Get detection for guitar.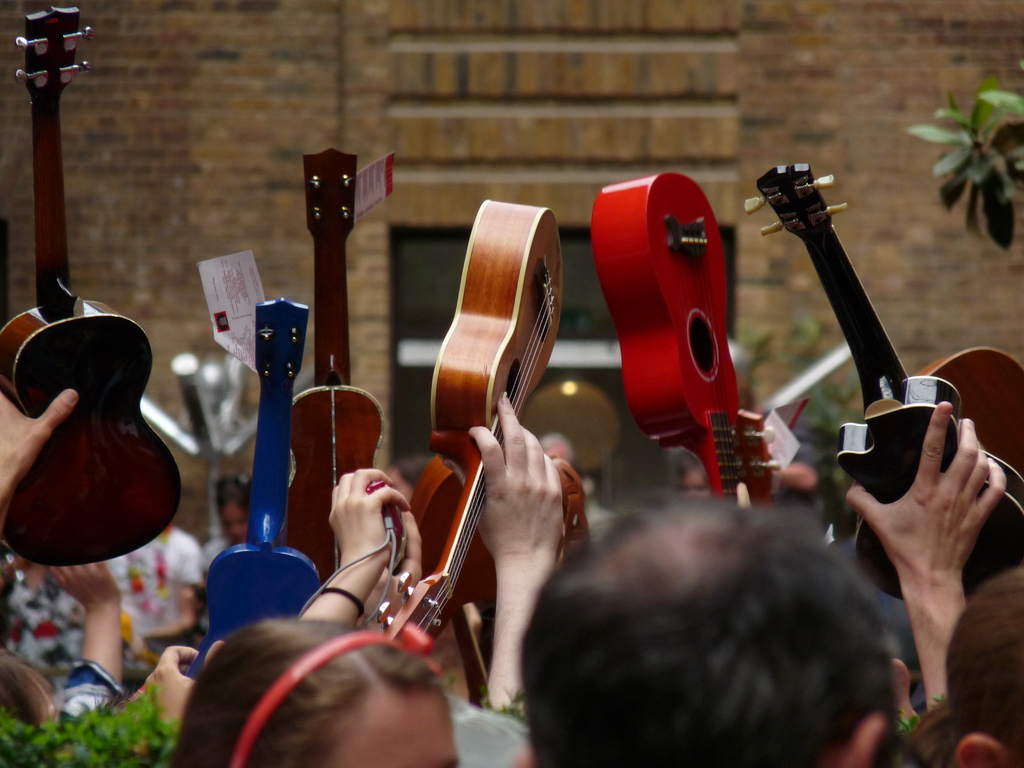
Detection: Rect(586, 167, 757, 502).
